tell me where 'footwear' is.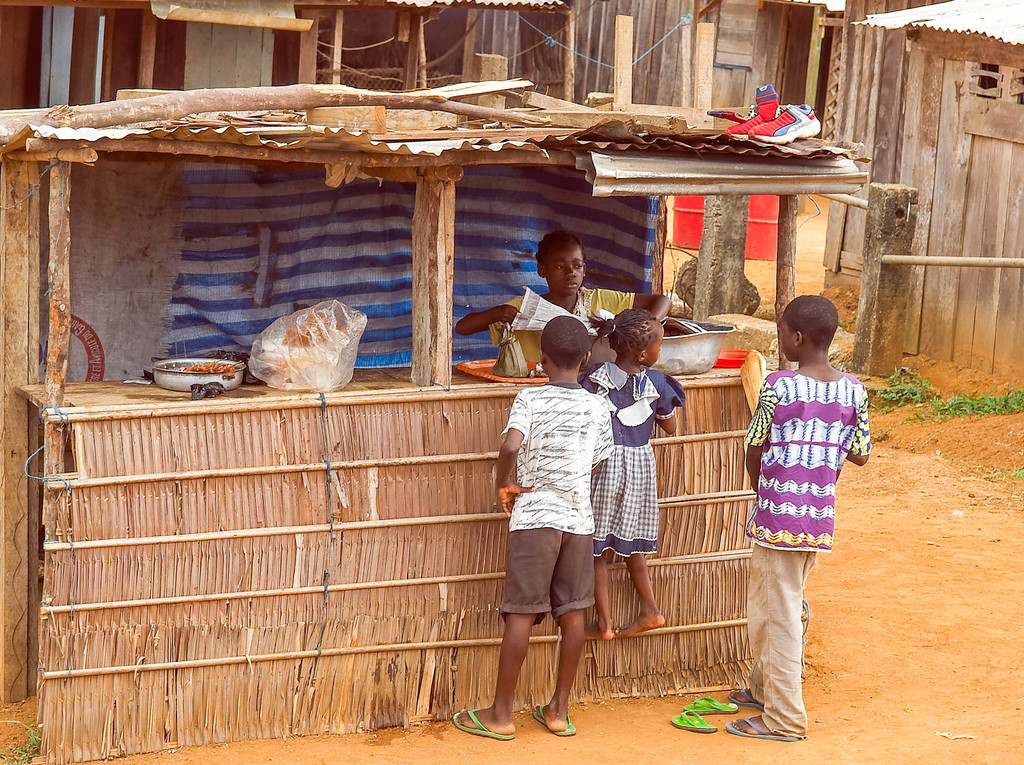
'footwear' is at detection(678, 692, 738, 714).
